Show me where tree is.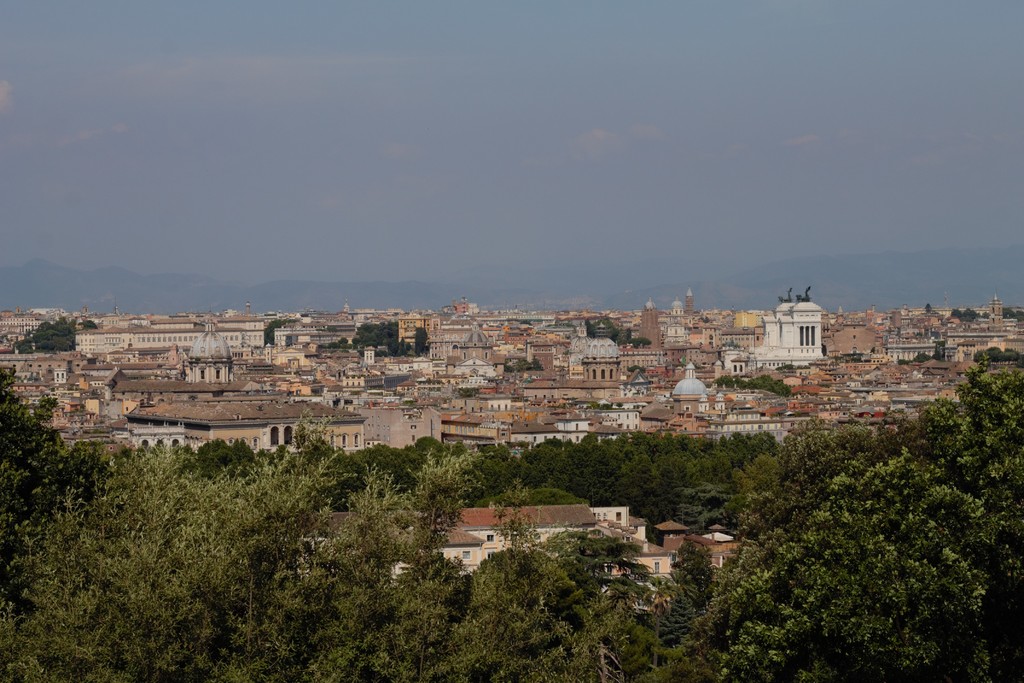
tree is at Rect(593, 400, 612, 410).
